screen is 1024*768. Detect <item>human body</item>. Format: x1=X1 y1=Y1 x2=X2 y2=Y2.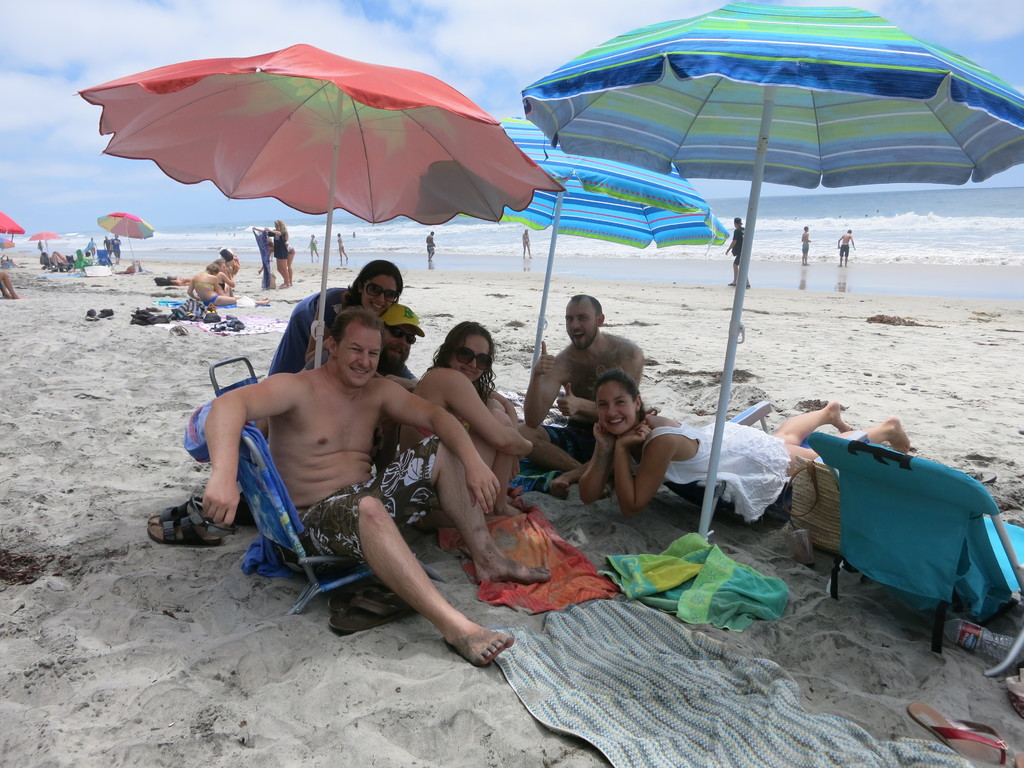
x1=836 y1=230 x2=854 y2=264.
